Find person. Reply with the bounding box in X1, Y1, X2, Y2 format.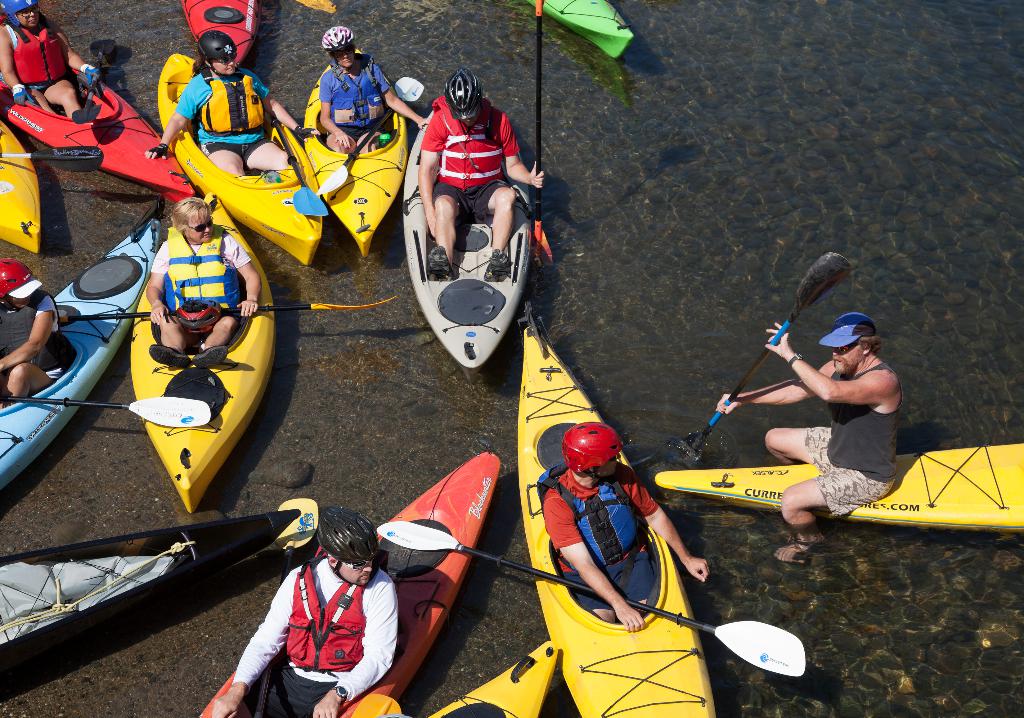
403, 53, 531, 384.
